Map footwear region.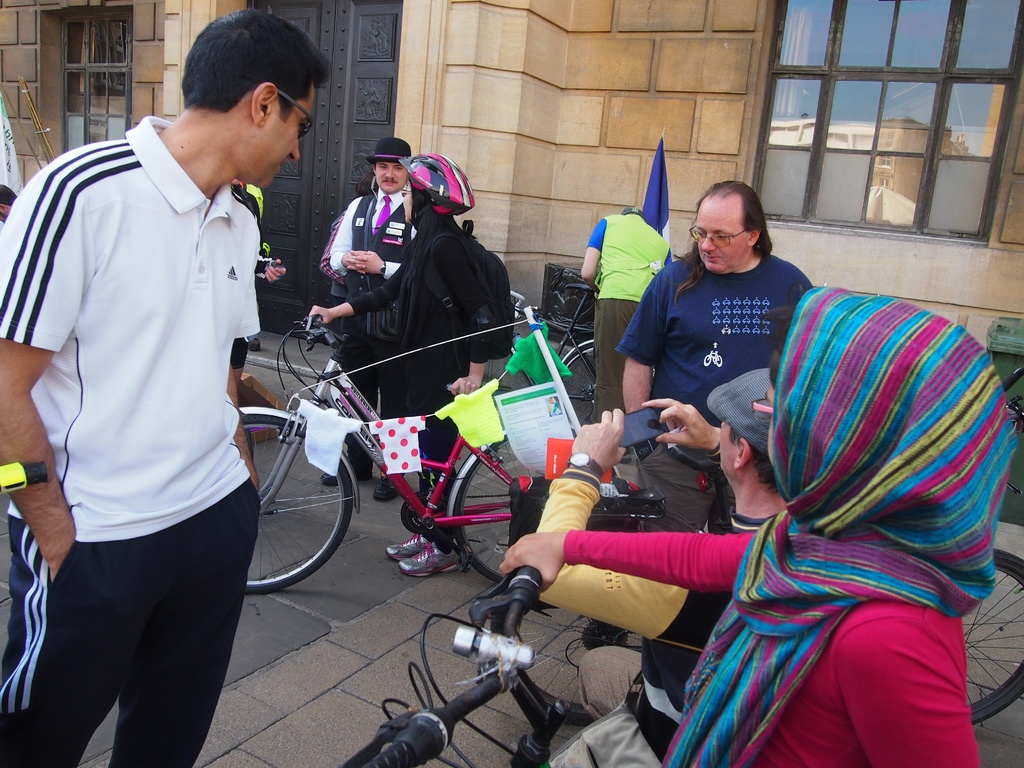
Mapped to rect(372, 481, 401, 500).
